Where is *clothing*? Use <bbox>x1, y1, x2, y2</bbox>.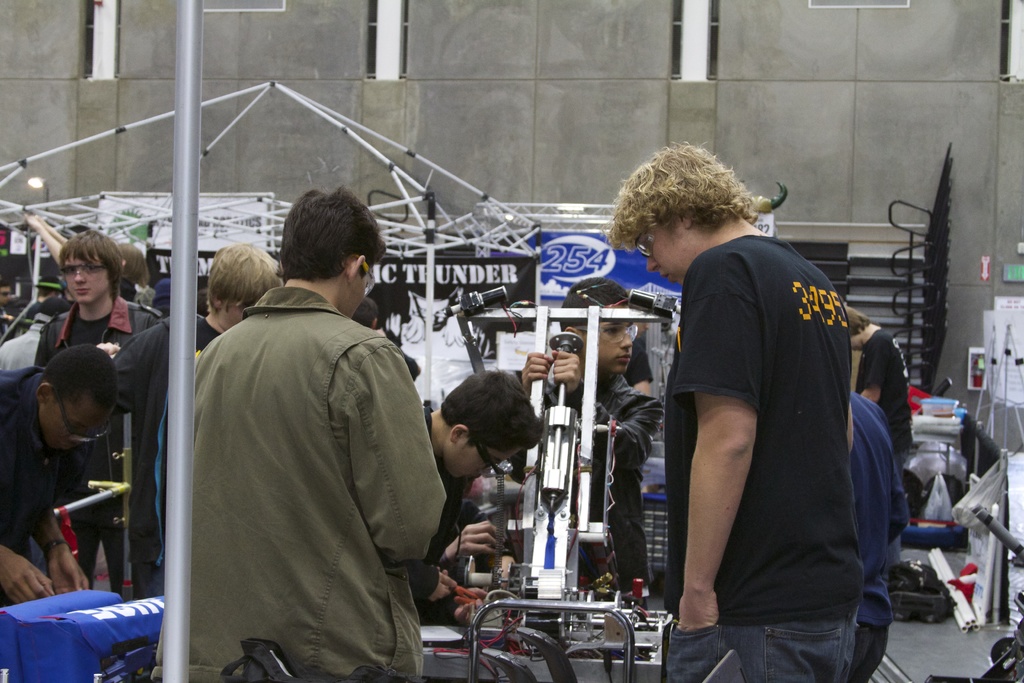
<bbox>0, 363, 67, 611</bbox>.
